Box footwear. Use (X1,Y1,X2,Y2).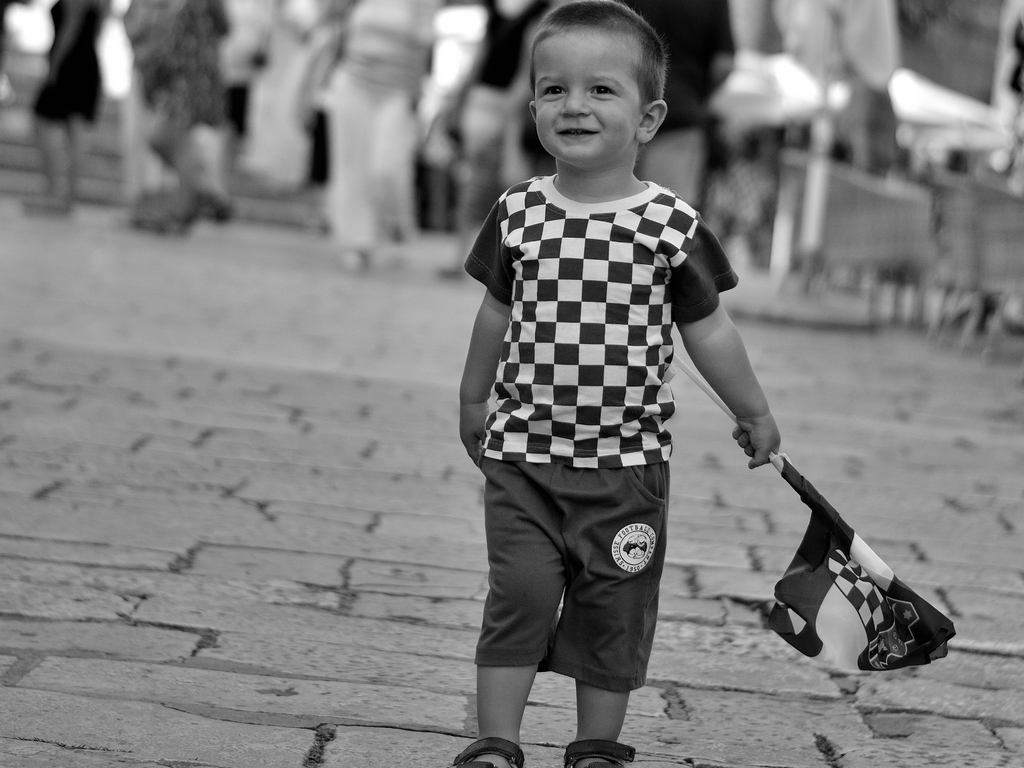
(452,733,530,767).
